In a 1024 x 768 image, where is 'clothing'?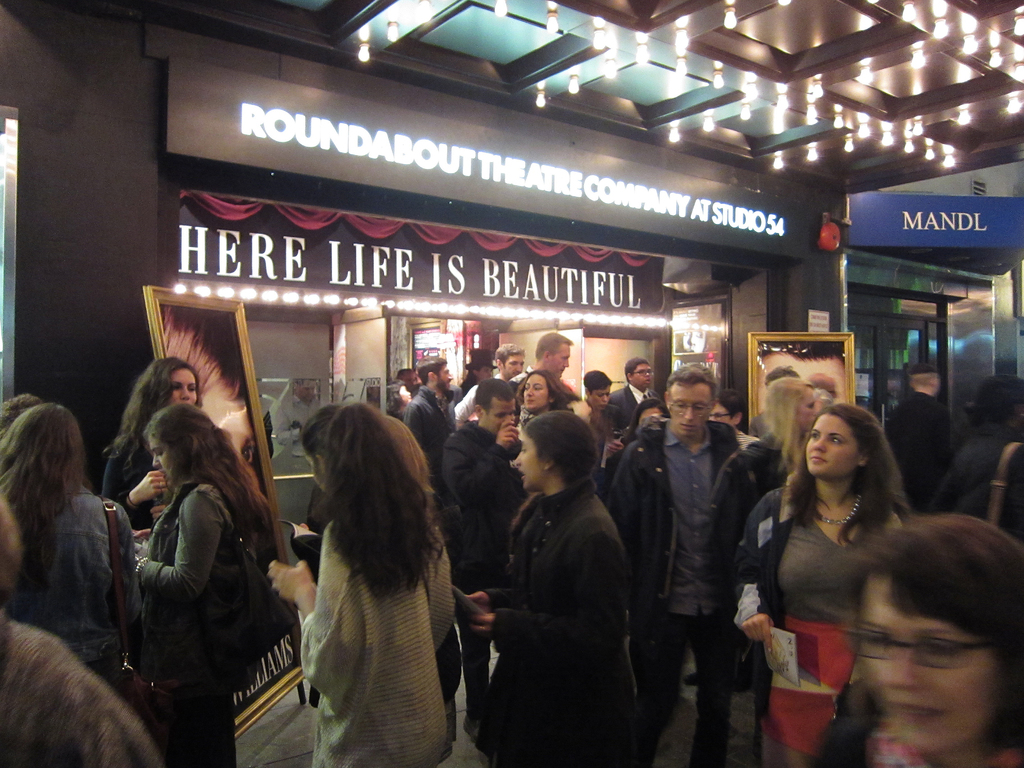
[719, 482, 899, 767].
